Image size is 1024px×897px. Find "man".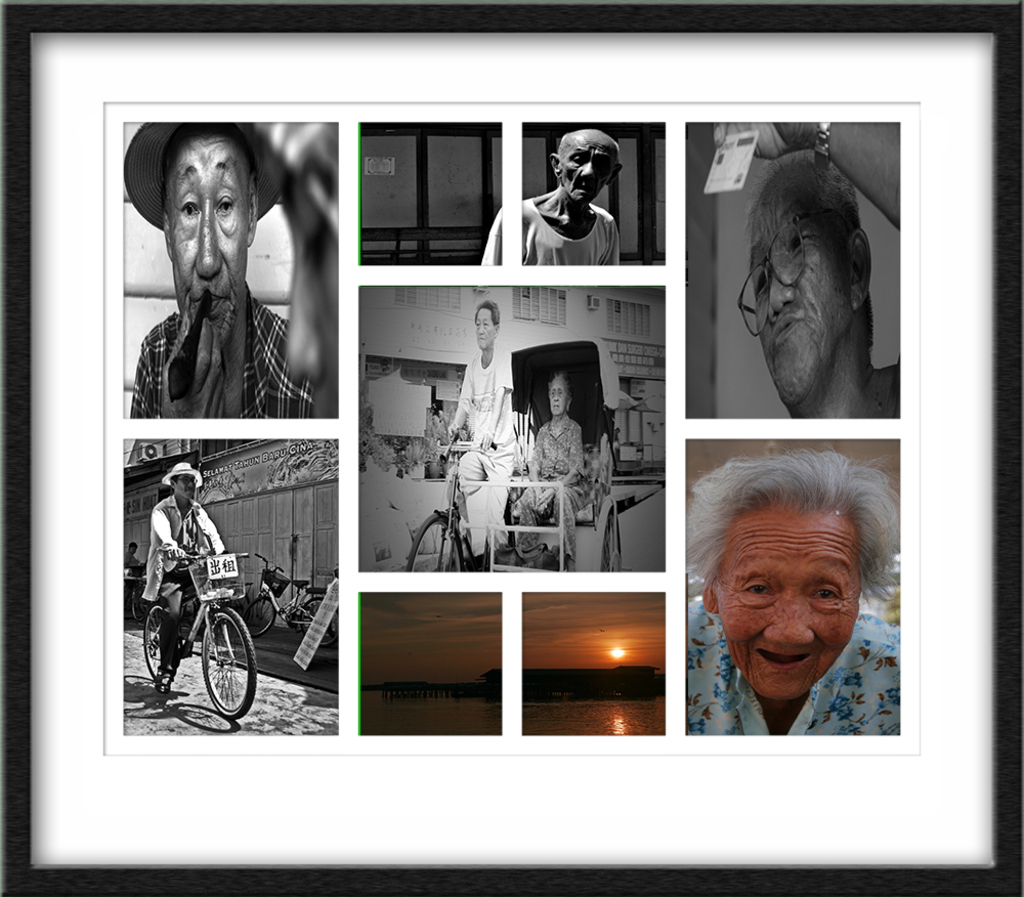
<bbox>145, 464, 227, 695</bbox>.
